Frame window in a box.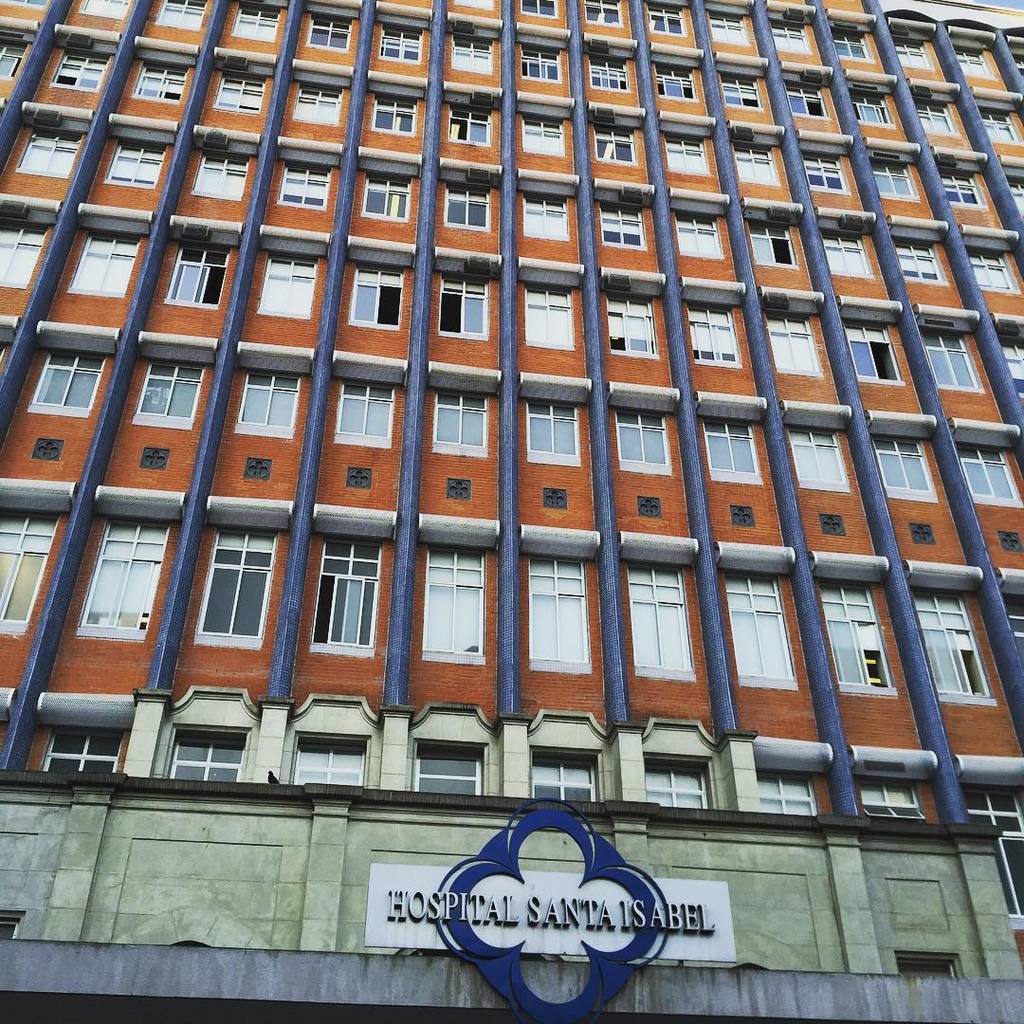
x1=984 y1=837 x2=1023 y2=929.
